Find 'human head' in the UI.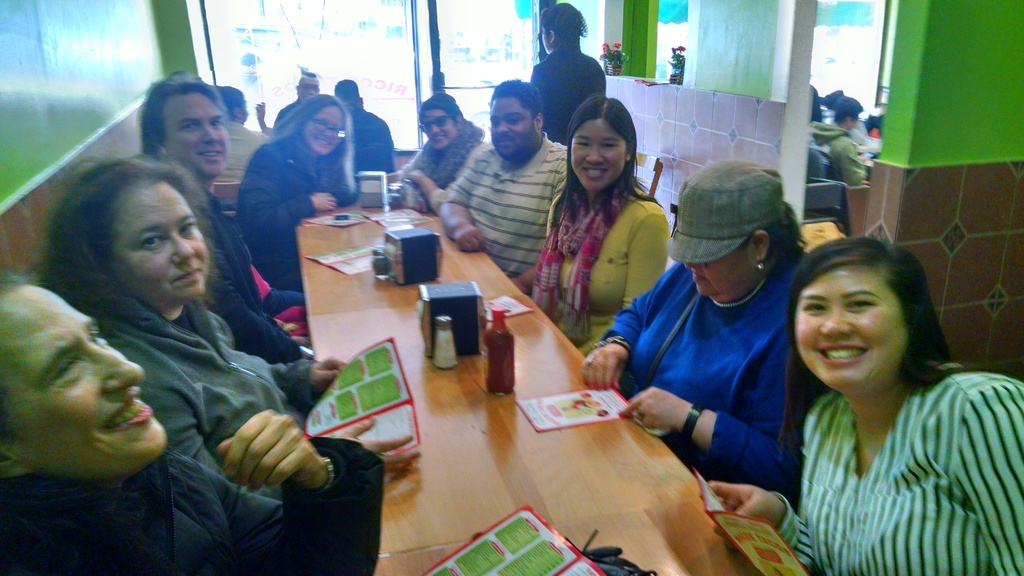
UI element at (0, 275, 168, 481).
